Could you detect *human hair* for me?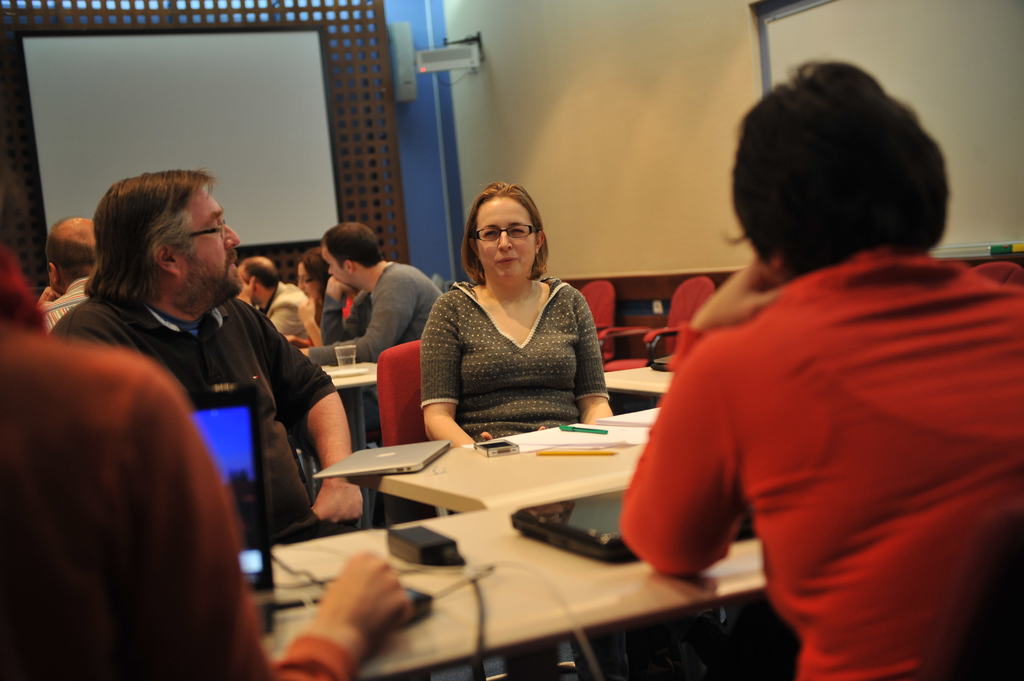
Detection result: left=241, top=255, right=283, bottom=297.
